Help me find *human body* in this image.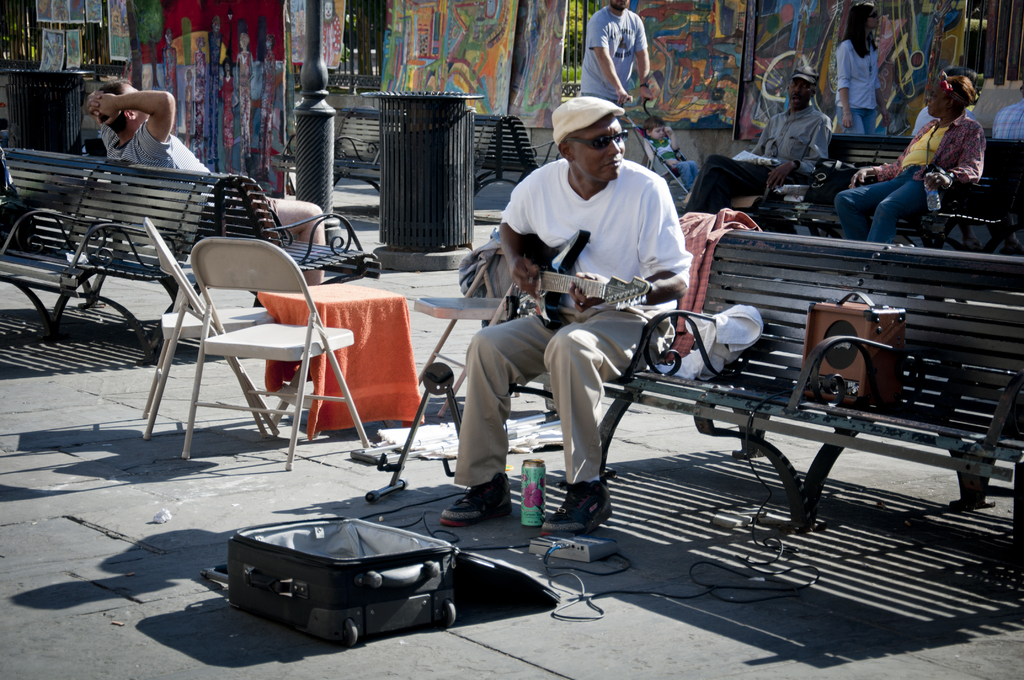
Found it: <box>645,114,703,191</box>.
